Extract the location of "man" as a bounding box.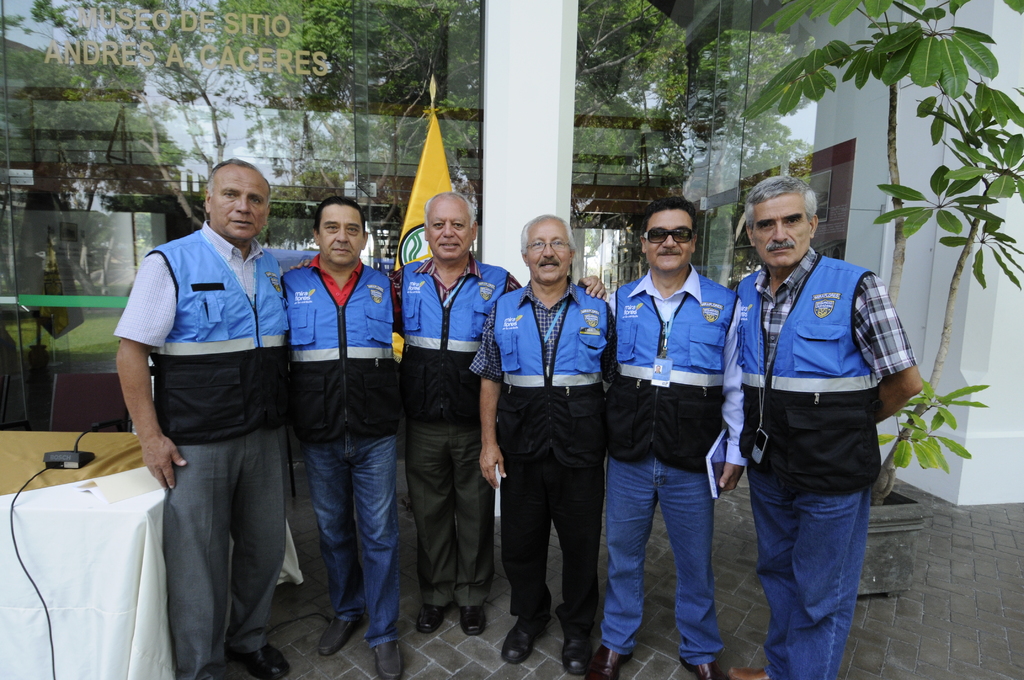
l=275, t=198, r=409, b=679.
